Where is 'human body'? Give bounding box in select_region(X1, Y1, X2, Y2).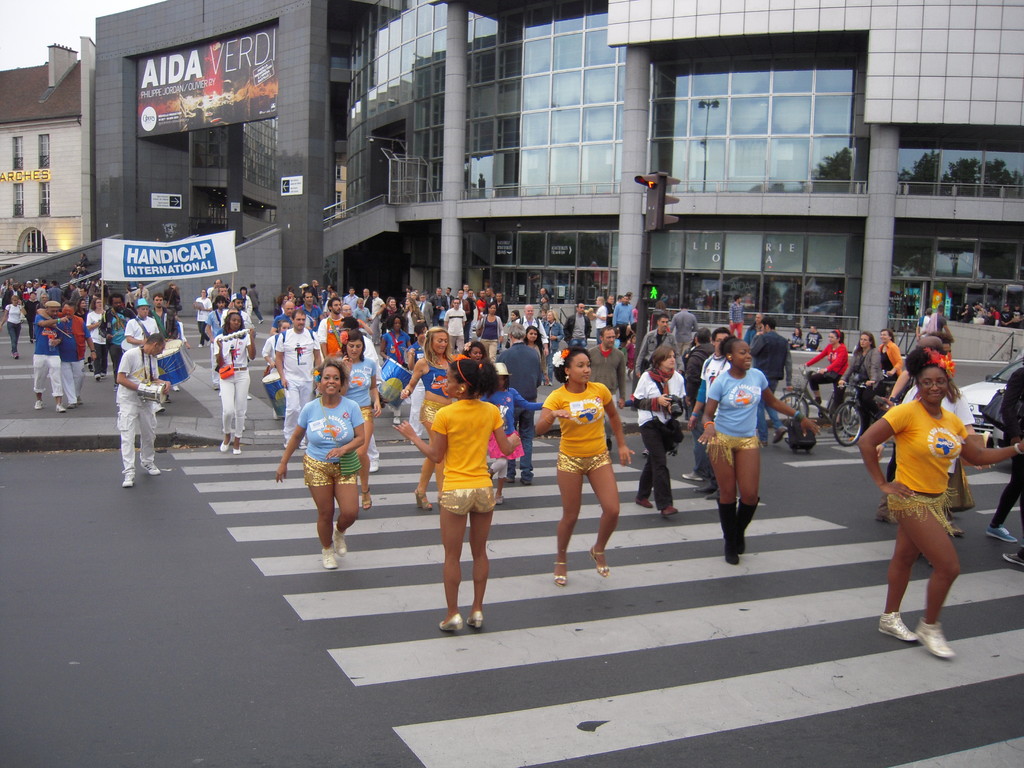
select_region(682, 342, 718, 388).
